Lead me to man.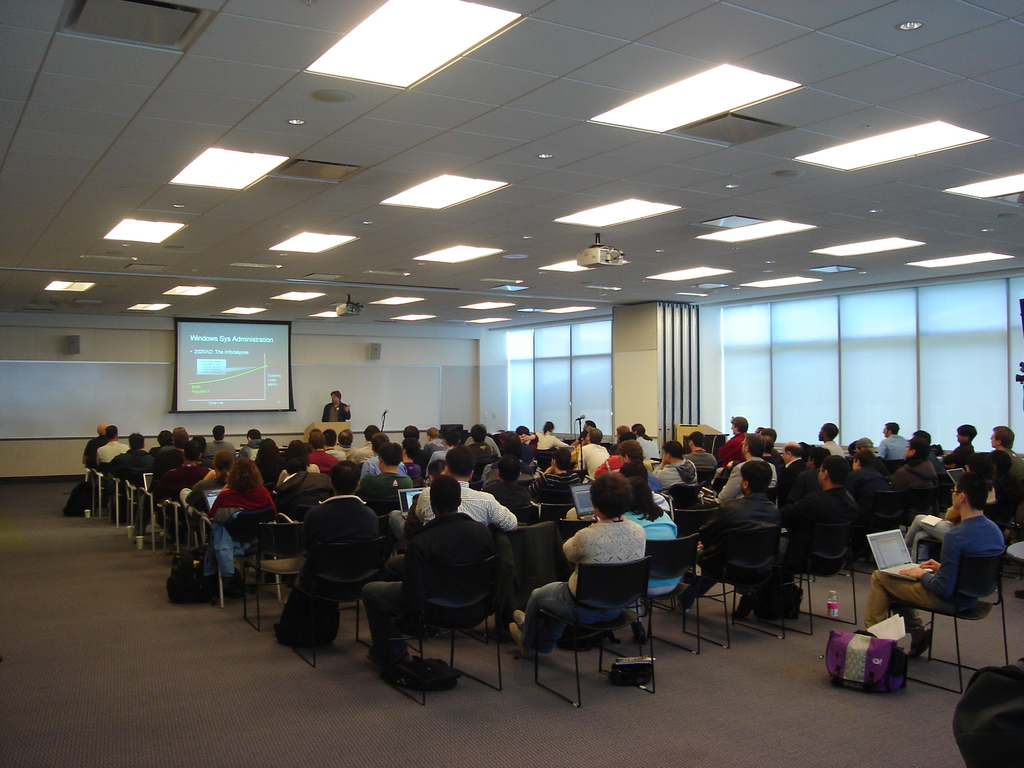
Lead to 319/394/360/422.
